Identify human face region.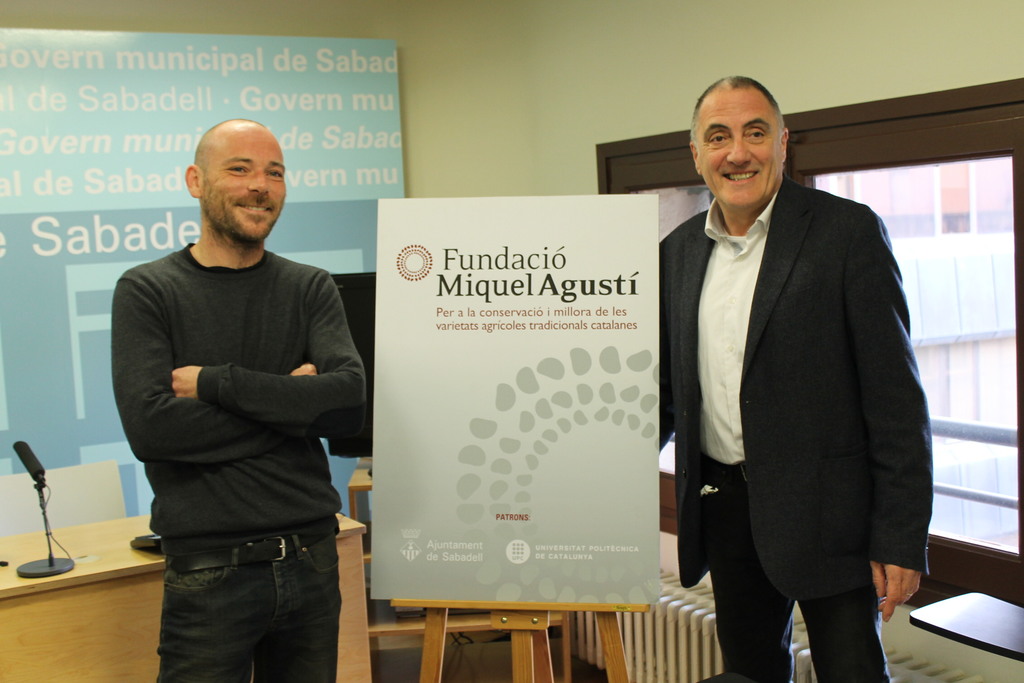
Region: {"x1": 200, "y1": 130, "x2": 285, "y2": 244}.
